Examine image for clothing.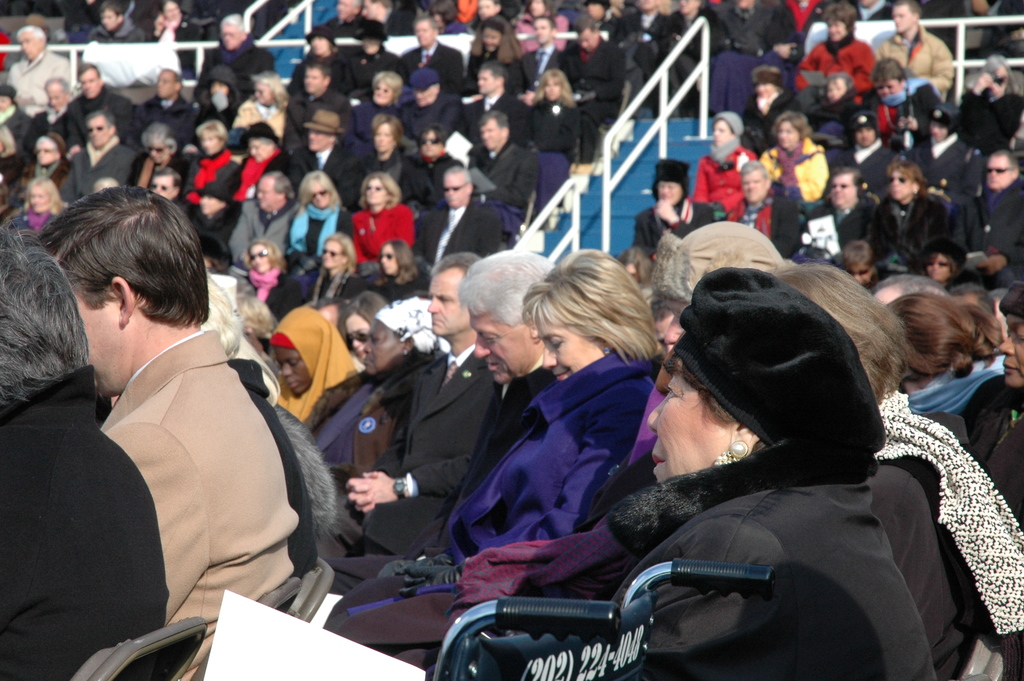
Examination result: <region>131, 92, 199, 158</region>.
